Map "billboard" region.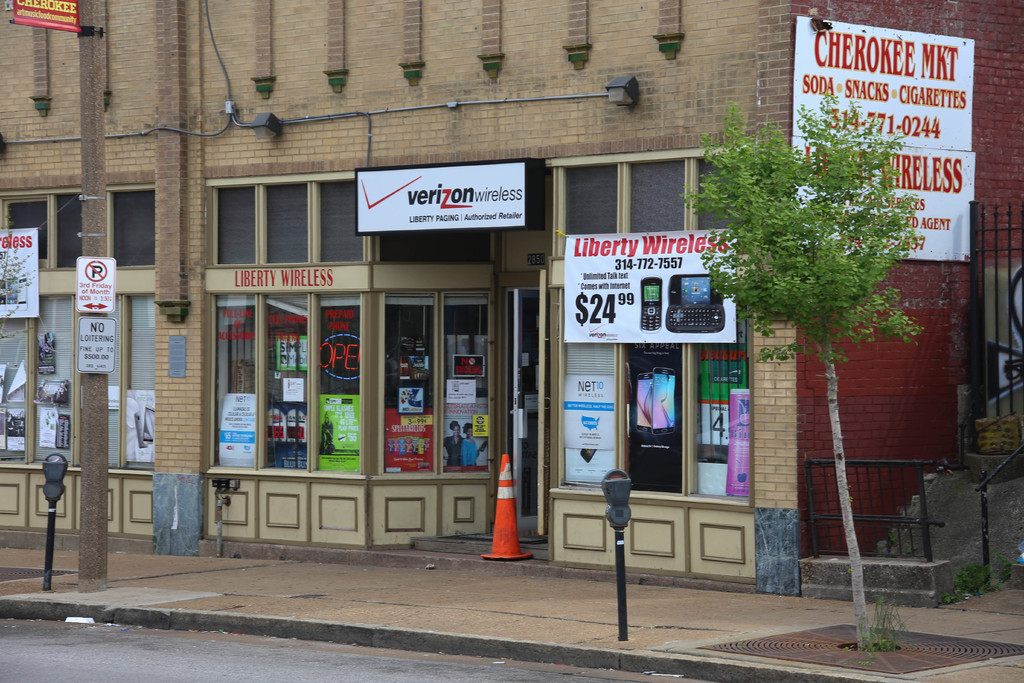
Mapped to (x1=698, y1=350, x2=751, y2=504).
